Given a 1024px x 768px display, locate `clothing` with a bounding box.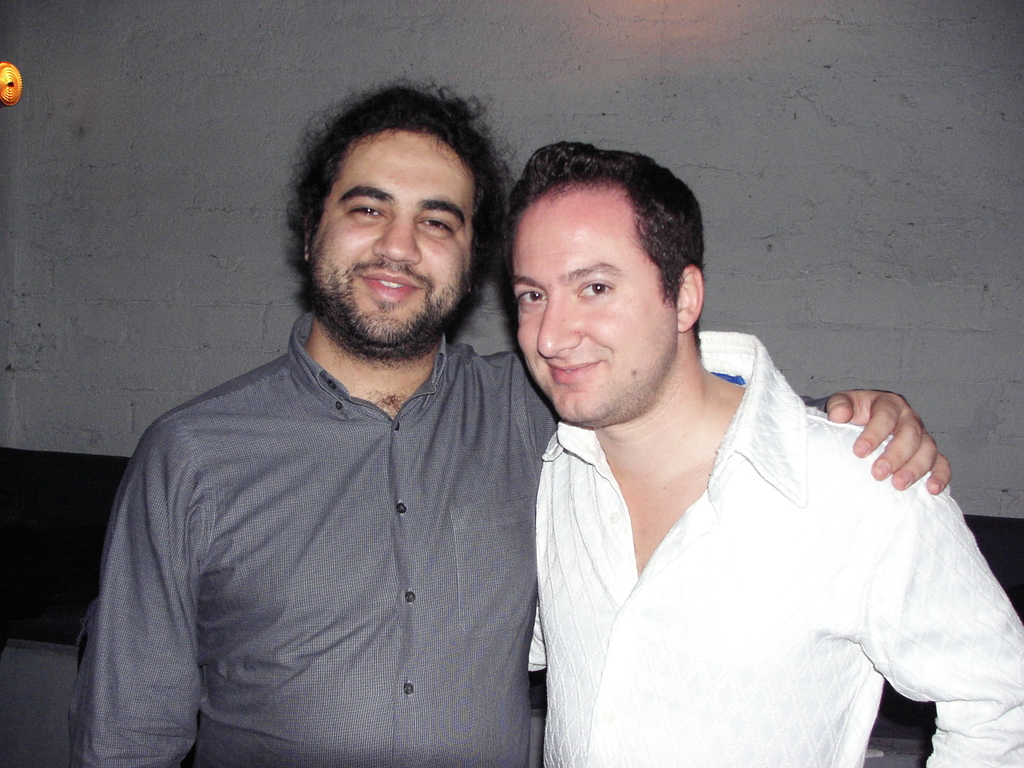
Located: left=529, top=329, right=1023, bottom=767.
